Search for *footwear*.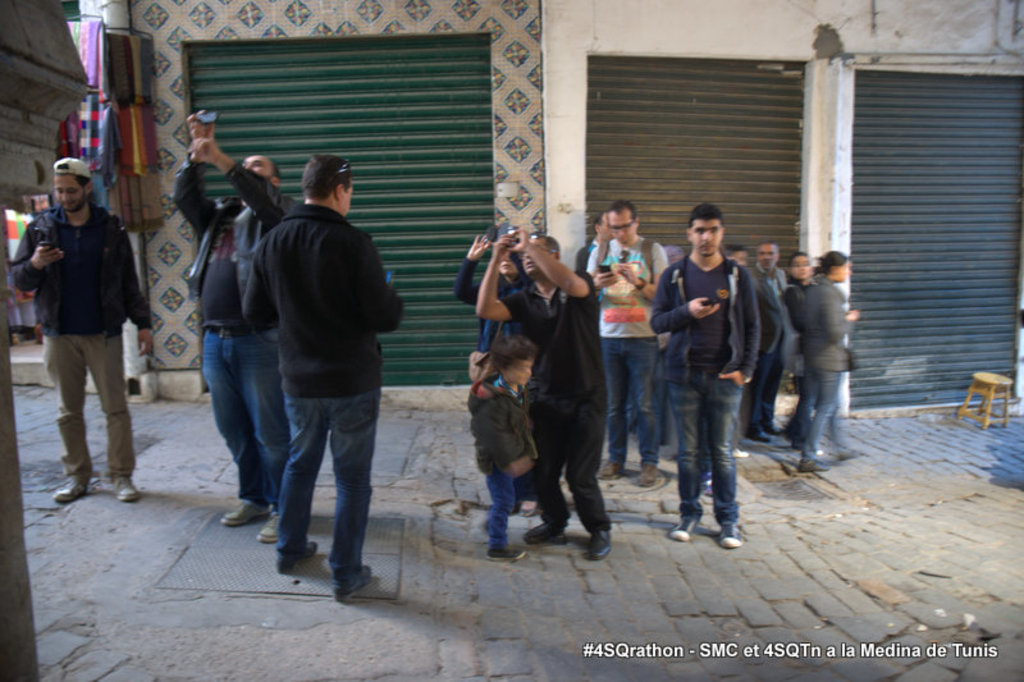
Found at [x1=524, y1=522, x2=566, y2=545].
